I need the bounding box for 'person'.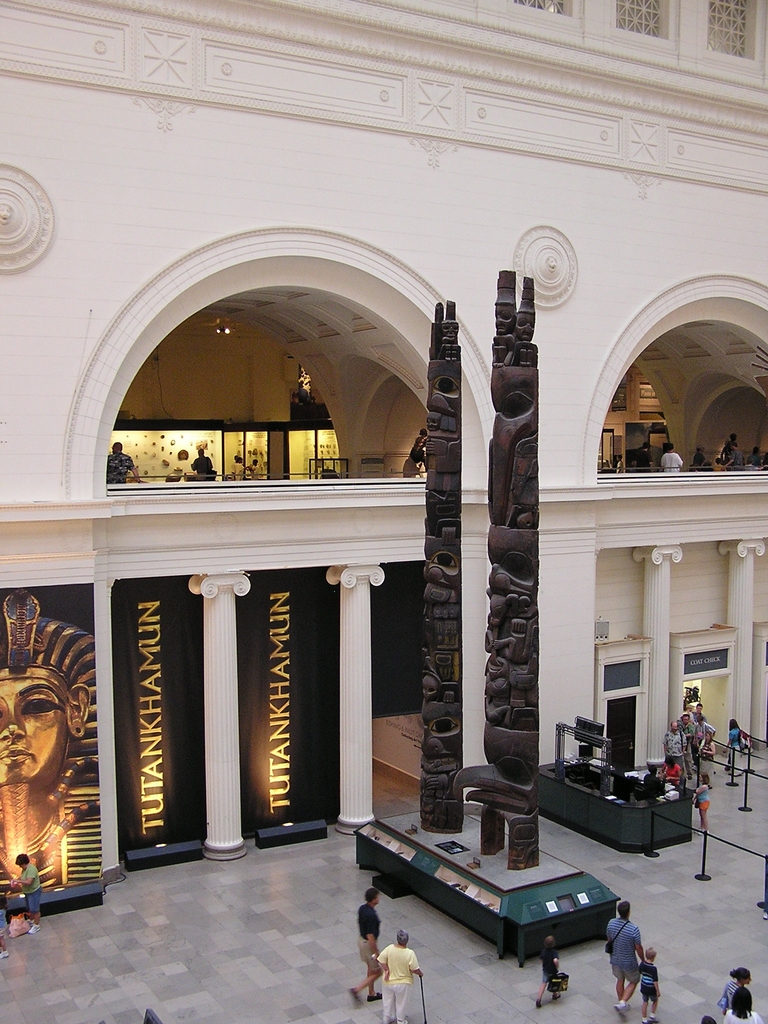
Here it is: box=[660, 755, 687, 788].
